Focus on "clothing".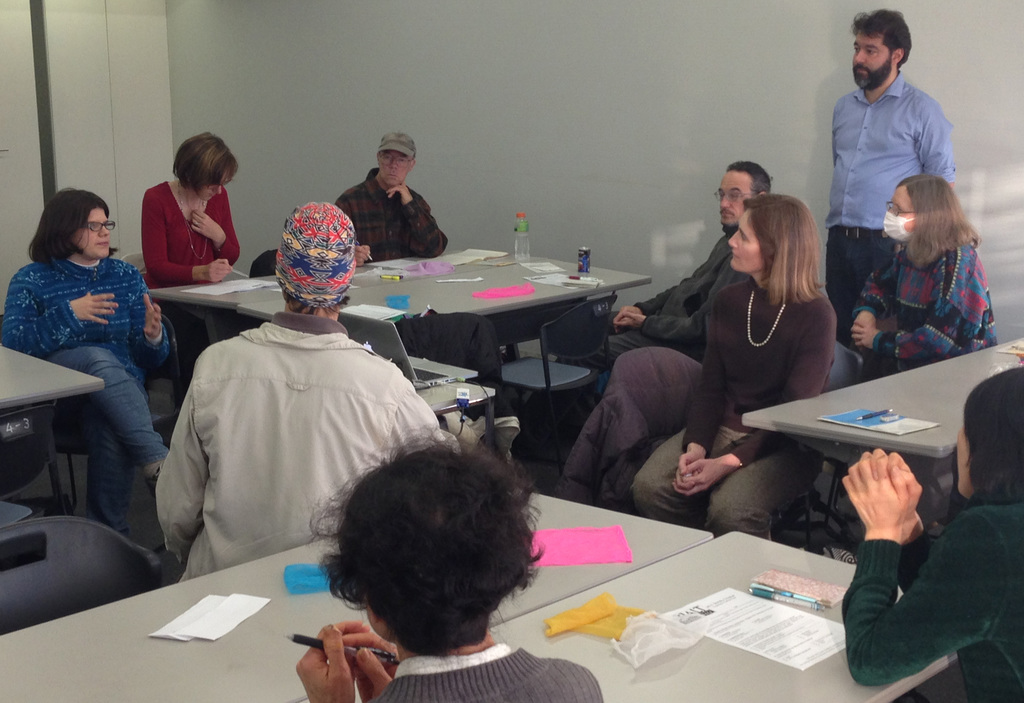
Focused at 0 259 172 531.
